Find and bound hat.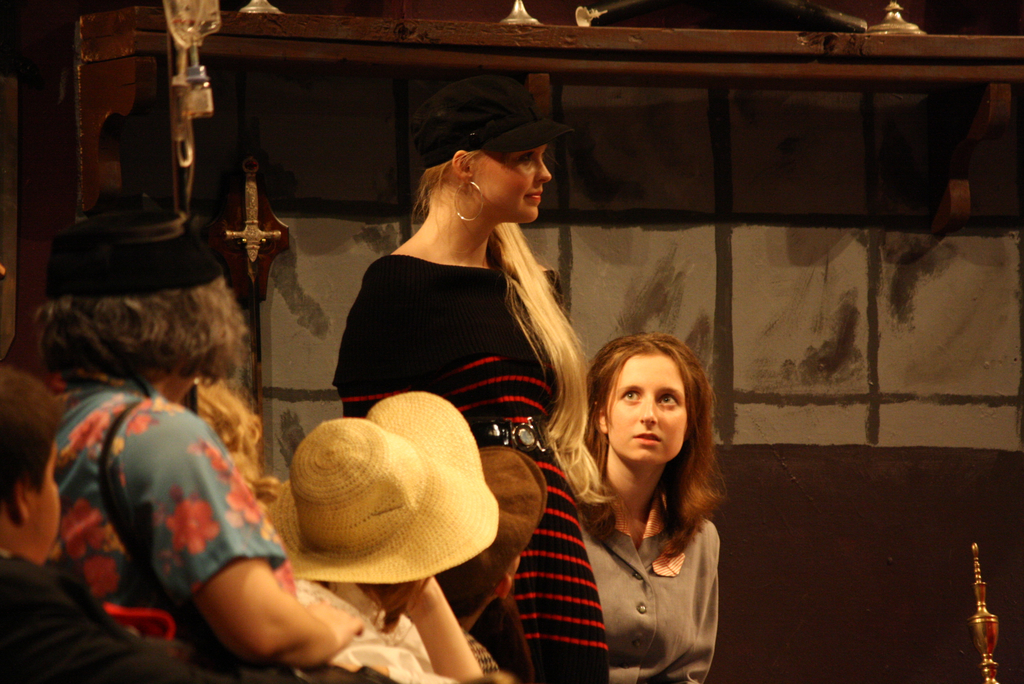
Bound: box(44, 180, 225, 297).
